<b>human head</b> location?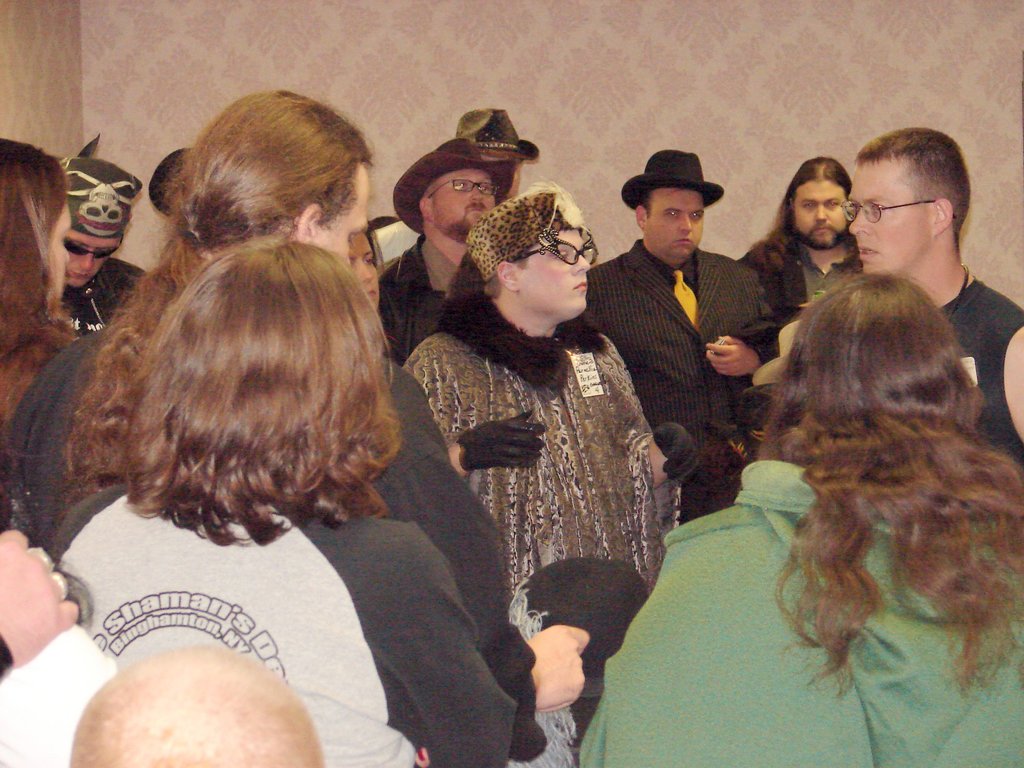
bbox(189, 92, 371, 268)
